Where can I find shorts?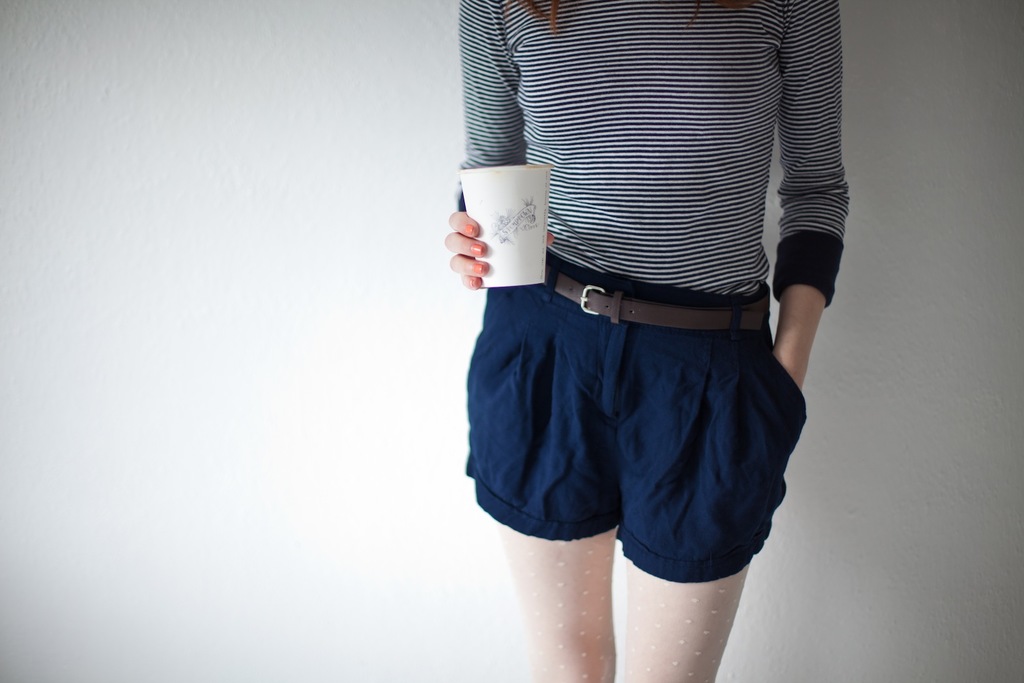
You can find it at 465,247,807,582.
